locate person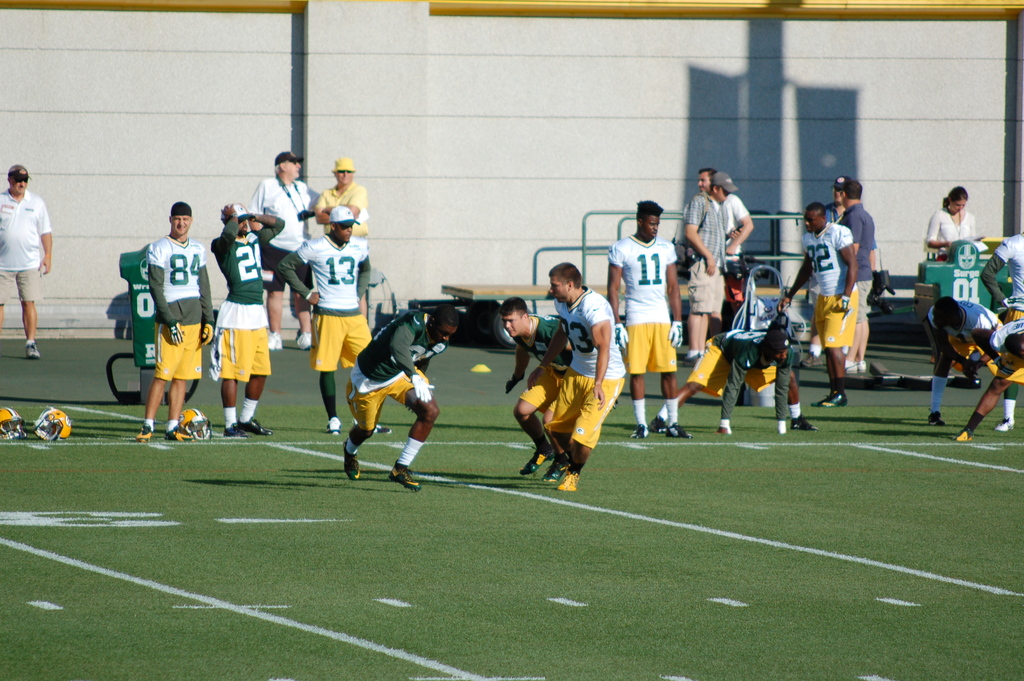
select_region(928, 286, 1013, 418)
